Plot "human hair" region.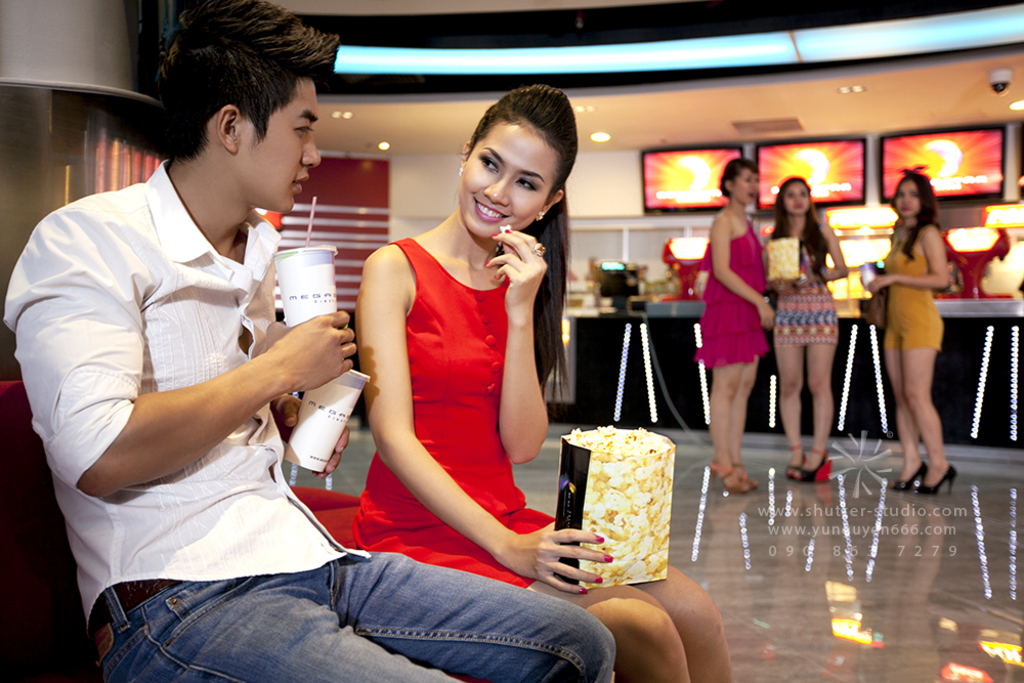
Plotted at 136,16,324,176.
